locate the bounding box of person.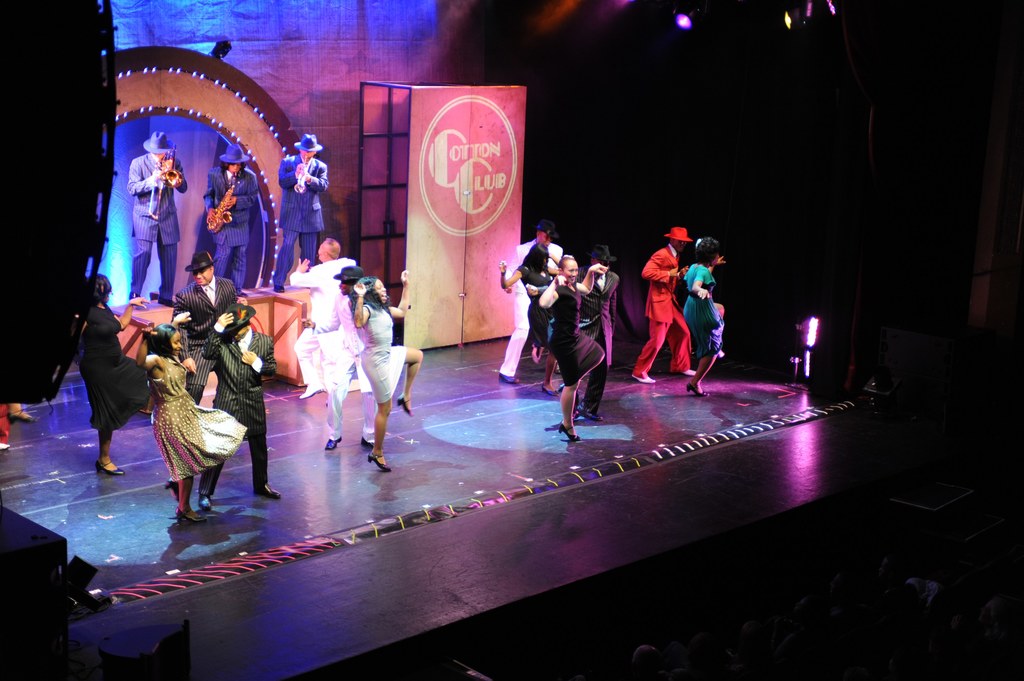
Bounding box: (0,401,13,455).
